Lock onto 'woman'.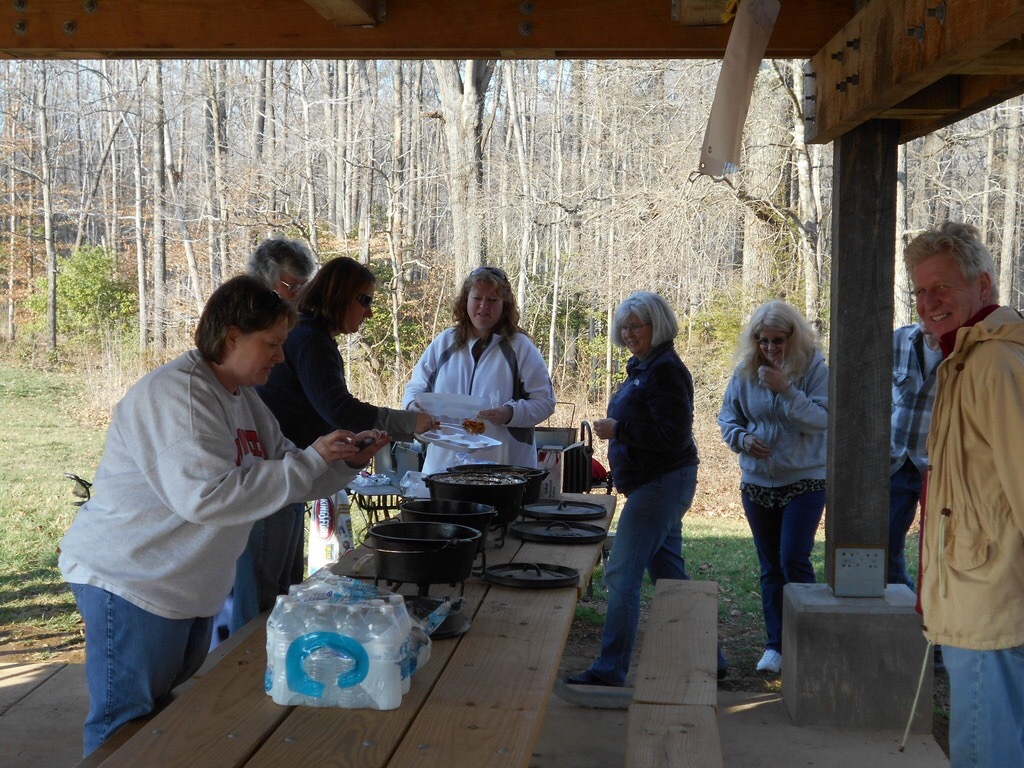
Locked: x1=721 y1=294 x2=851 y2=619.
